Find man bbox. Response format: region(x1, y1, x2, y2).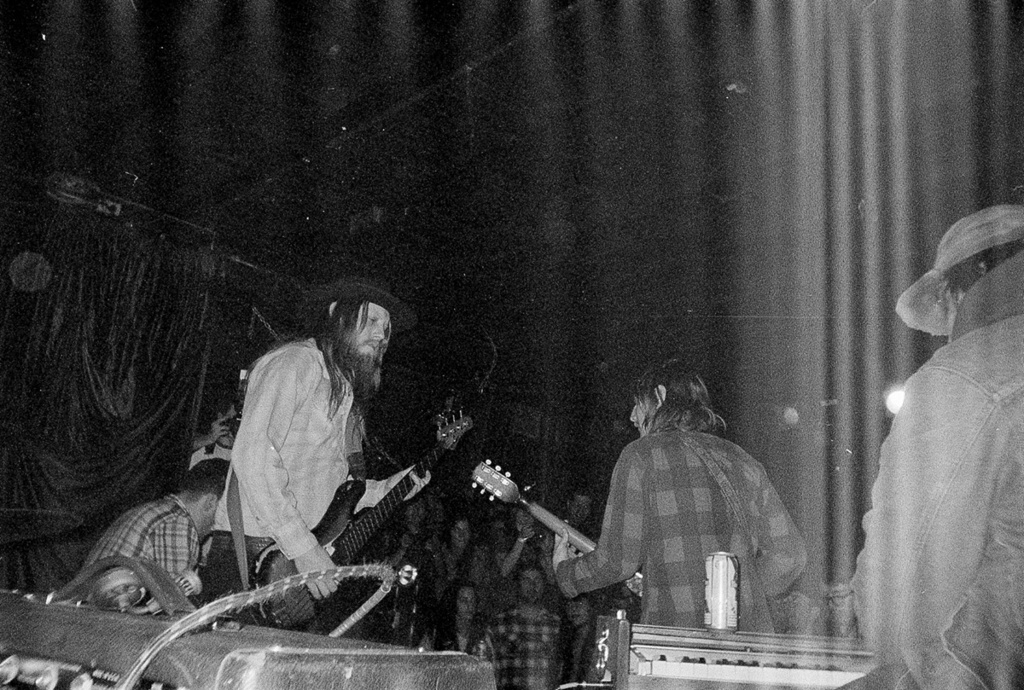
region(876, 198, 1023, 689).
